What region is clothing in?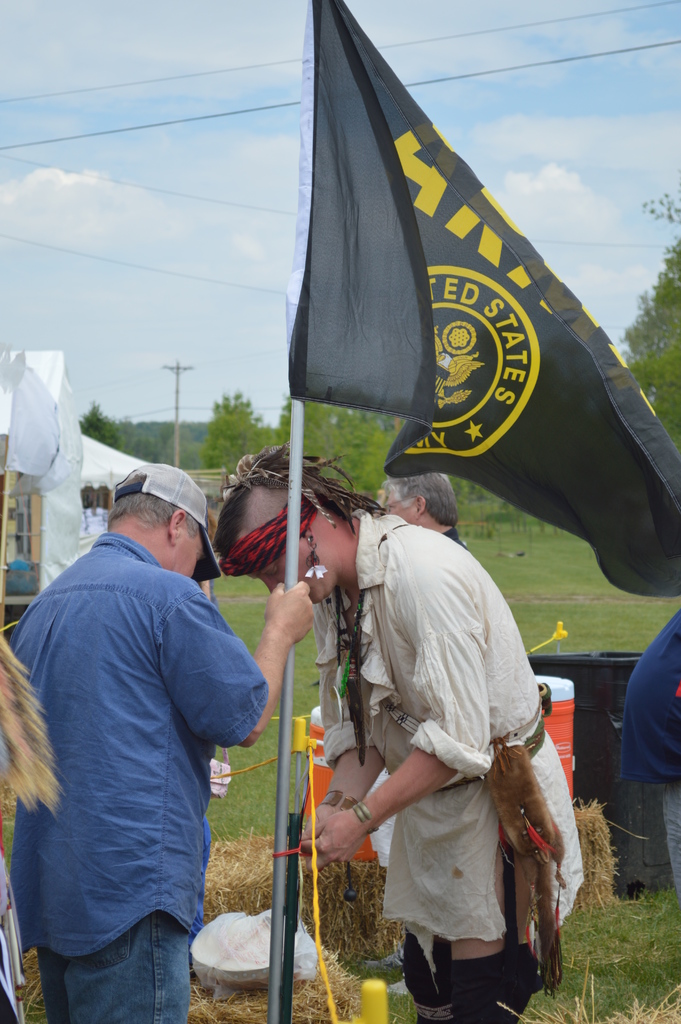
select_region(10, 531, 265, 1021).
